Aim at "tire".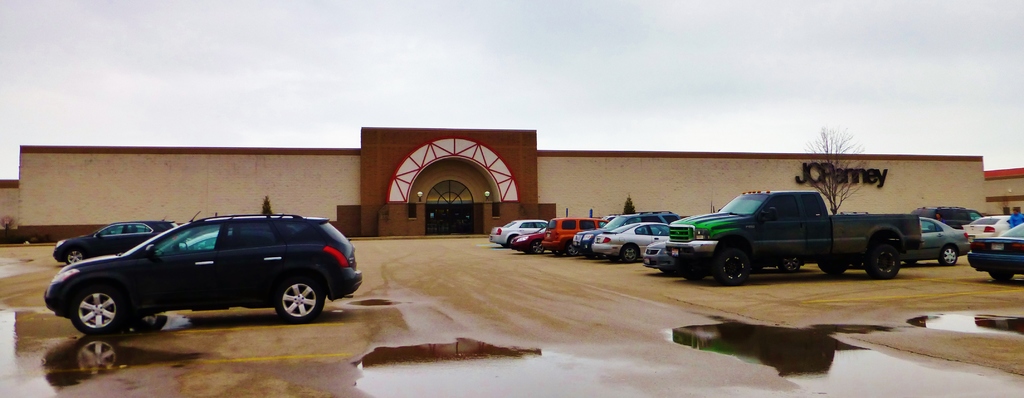
Aimed at detection(552, 247, 561, 257).
